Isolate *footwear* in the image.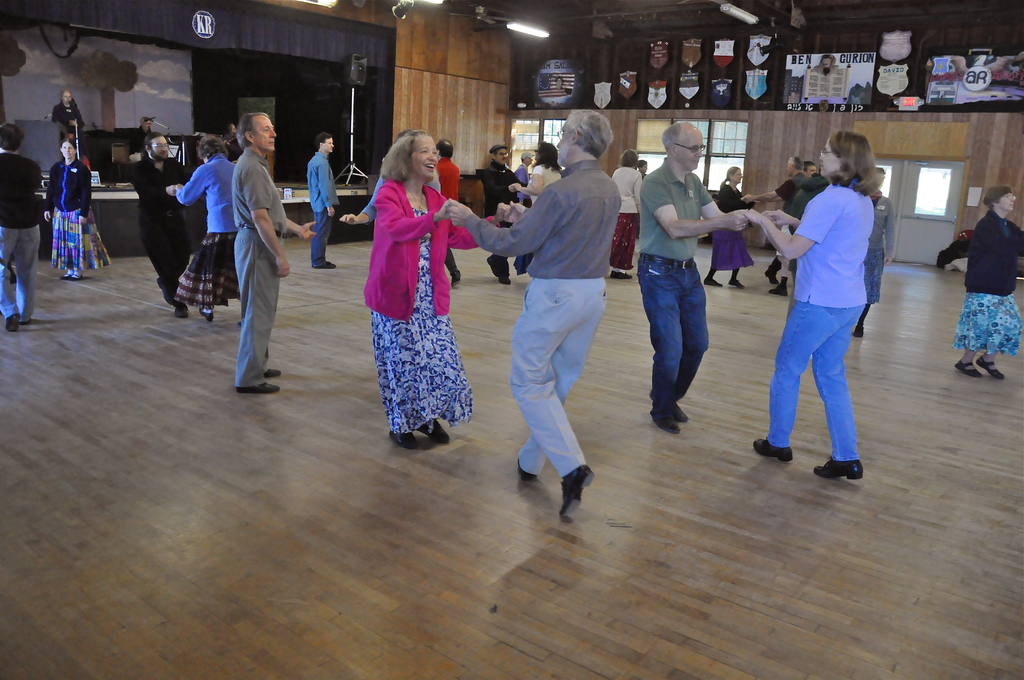
Isolated region: bbox=(754, 435, 794, 462).
